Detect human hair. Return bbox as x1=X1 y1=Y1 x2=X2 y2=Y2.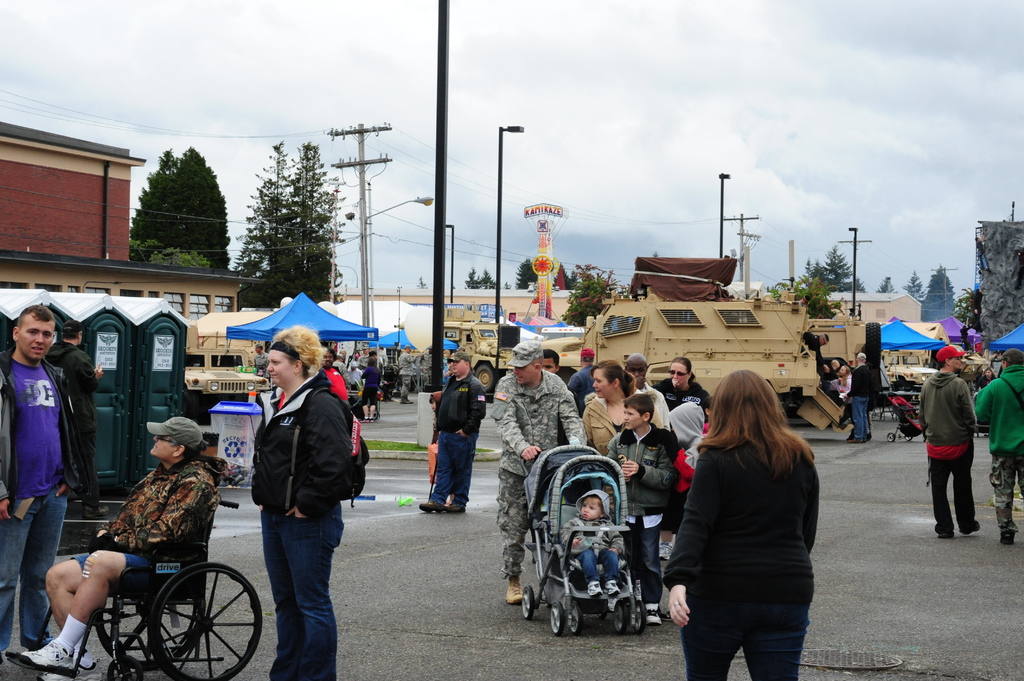
x1=17 y1=304 x2=54 y2=332.
